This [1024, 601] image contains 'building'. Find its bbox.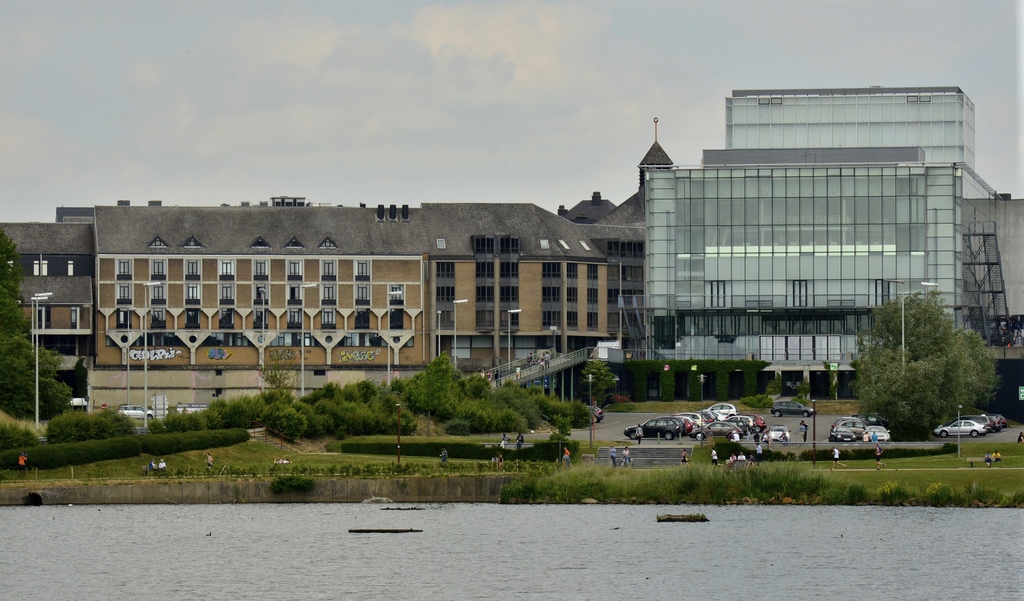
rect(56, 163, 676, 412).
